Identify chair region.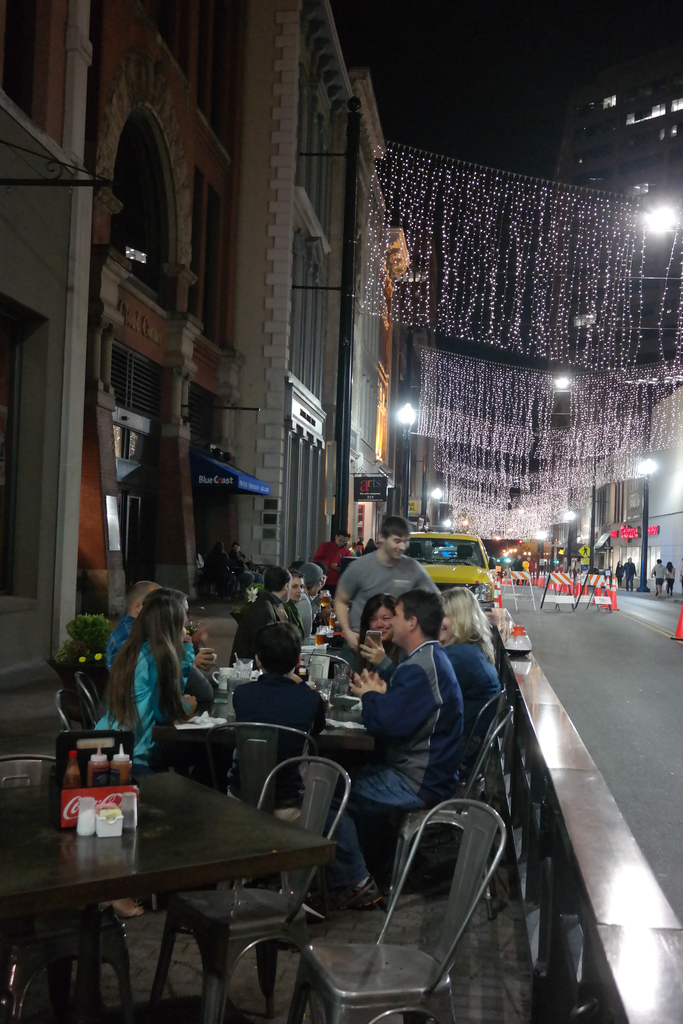
Region: box(3, 756, 134, 1022).
